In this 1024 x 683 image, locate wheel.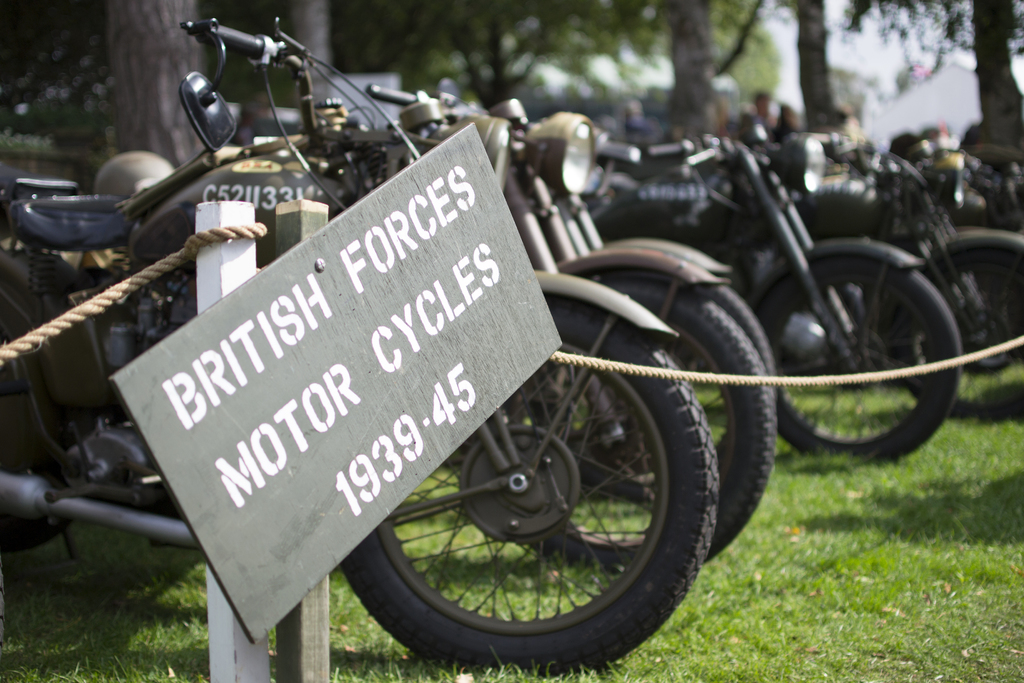
Bounding box: Rect(761, 257, 956, 461).
